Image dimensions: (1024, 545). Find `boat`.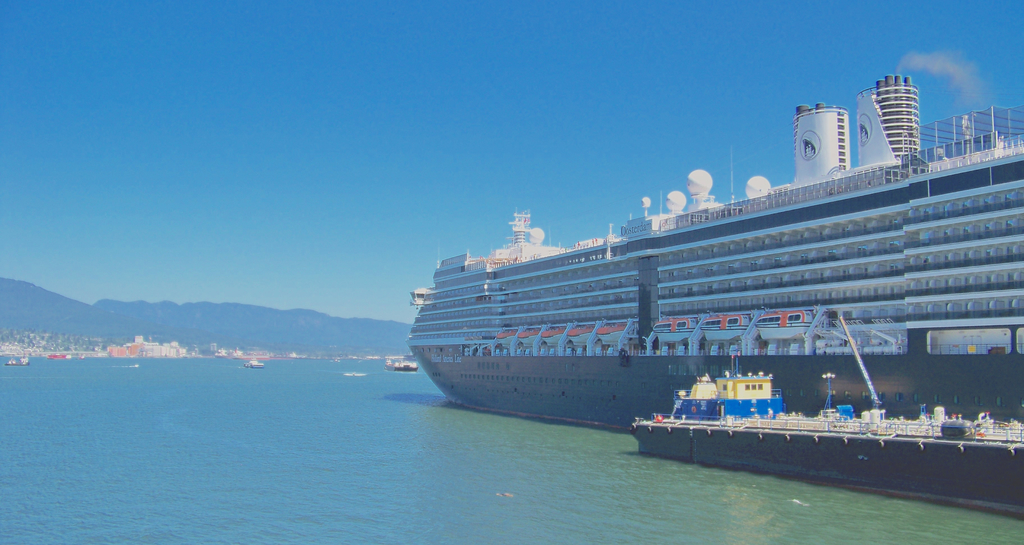
locate(398, 94, 1023, 425).
